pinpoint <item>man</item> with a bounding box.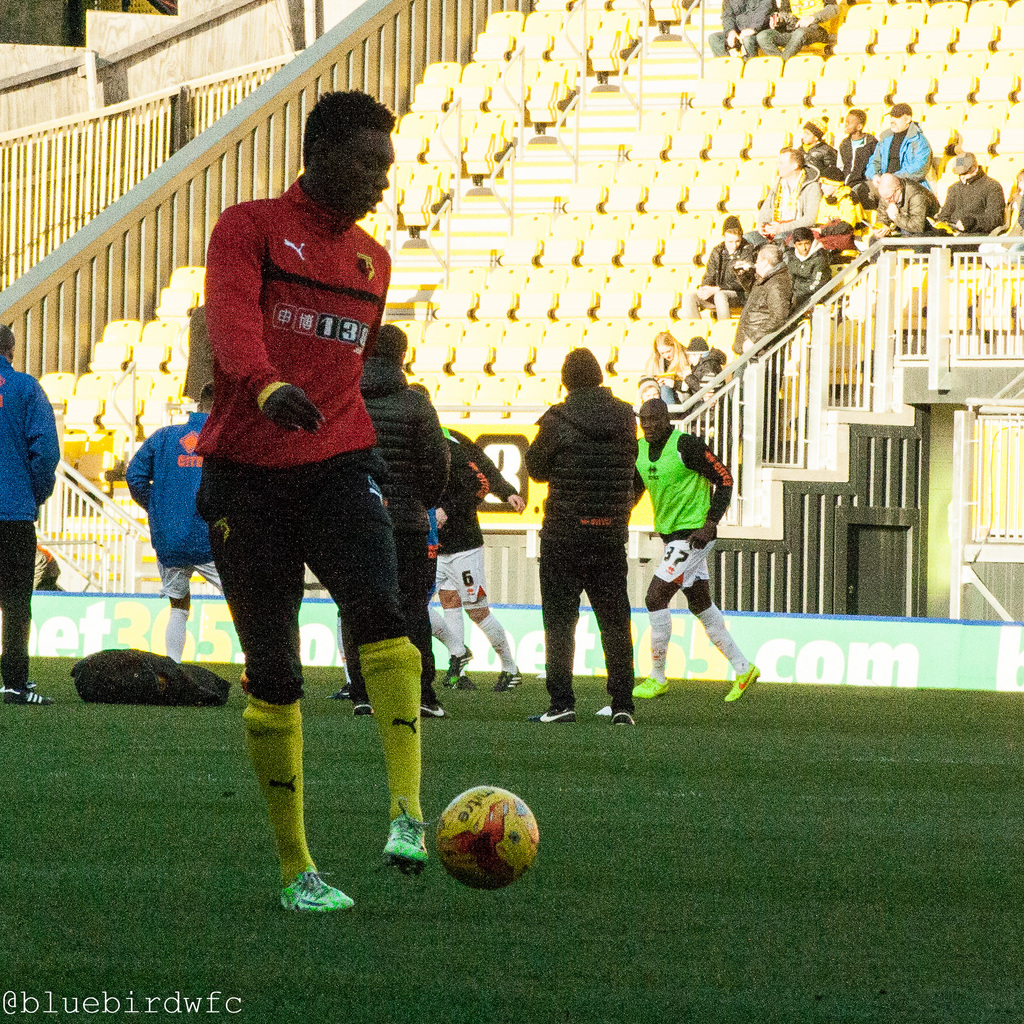
region(822, 106, 875, 225).
